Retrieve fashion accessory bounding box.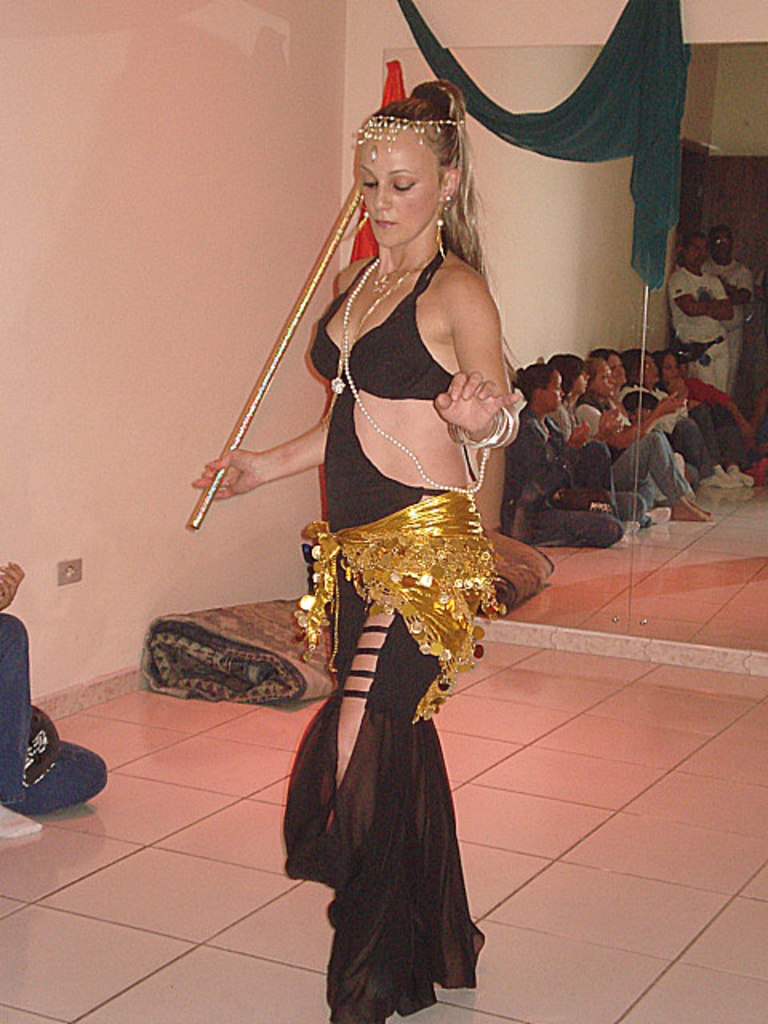
Bounding box: rect(331, 256, 422, 422).
